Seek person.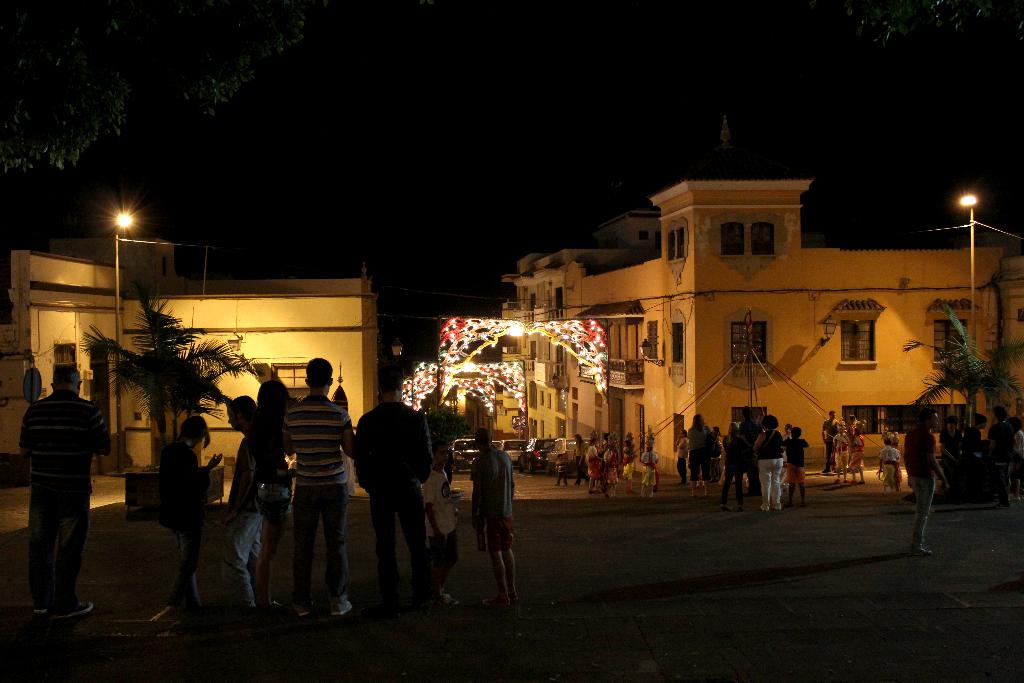
rect(259, 383, 297, 612).
